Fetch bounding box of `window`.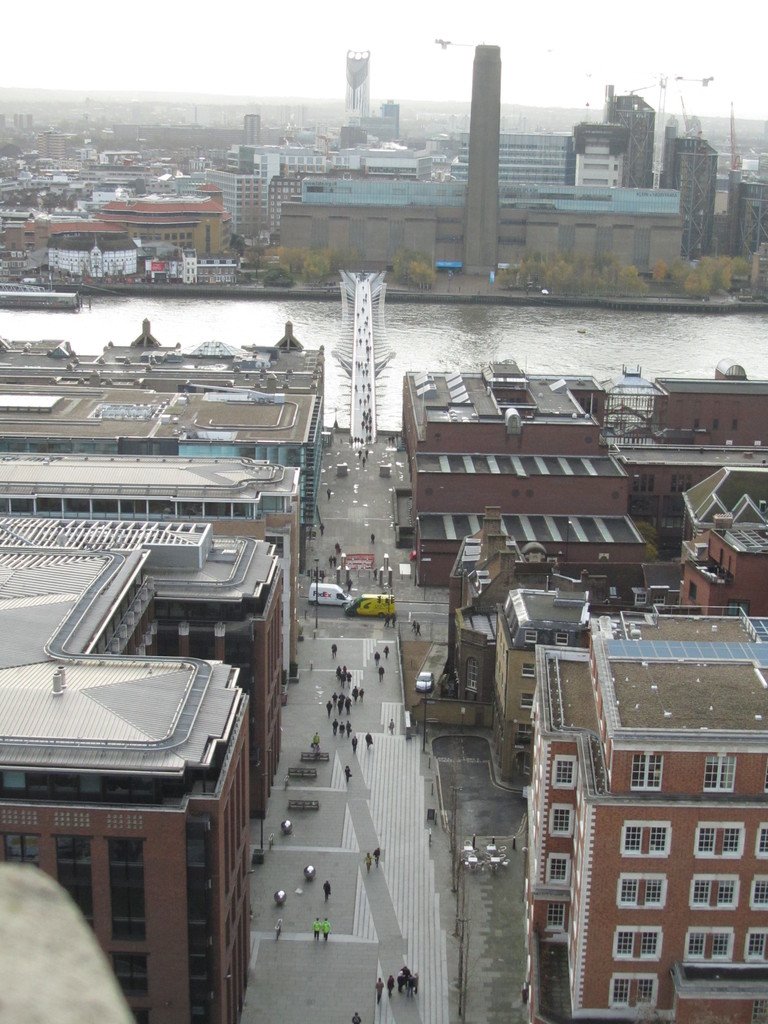
Bbox: <bbox>468, 659, 477, 692</bbox>.
